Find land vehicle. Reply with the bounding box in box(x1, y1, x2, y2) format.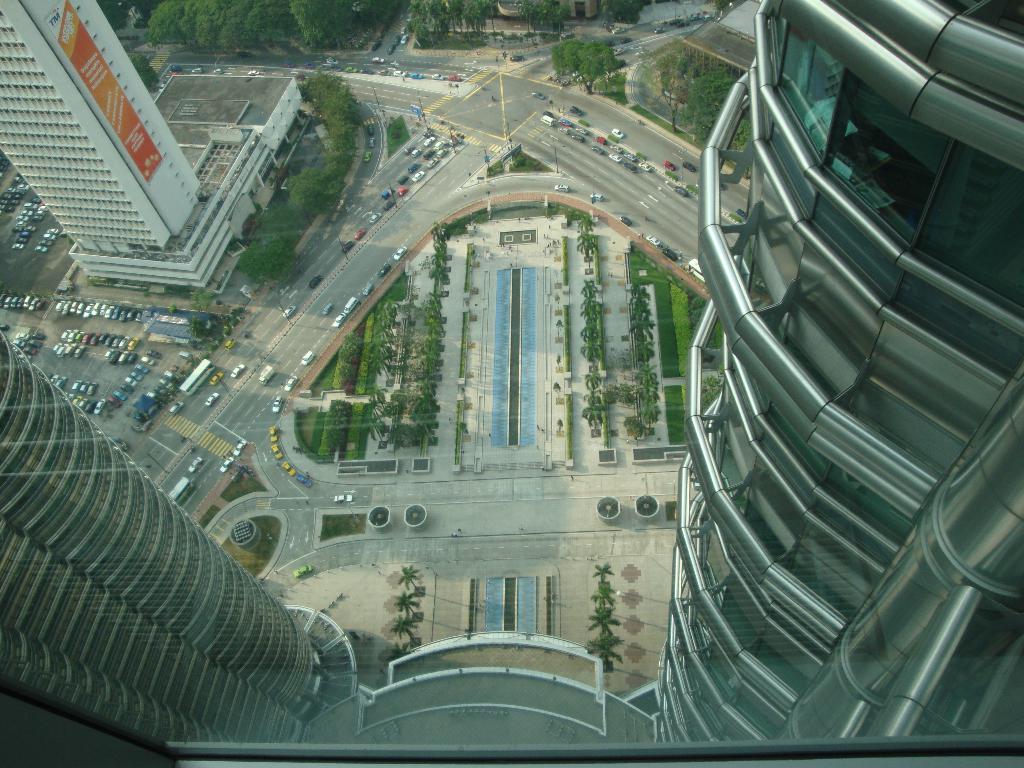
box(611, 144, 621, 152).
